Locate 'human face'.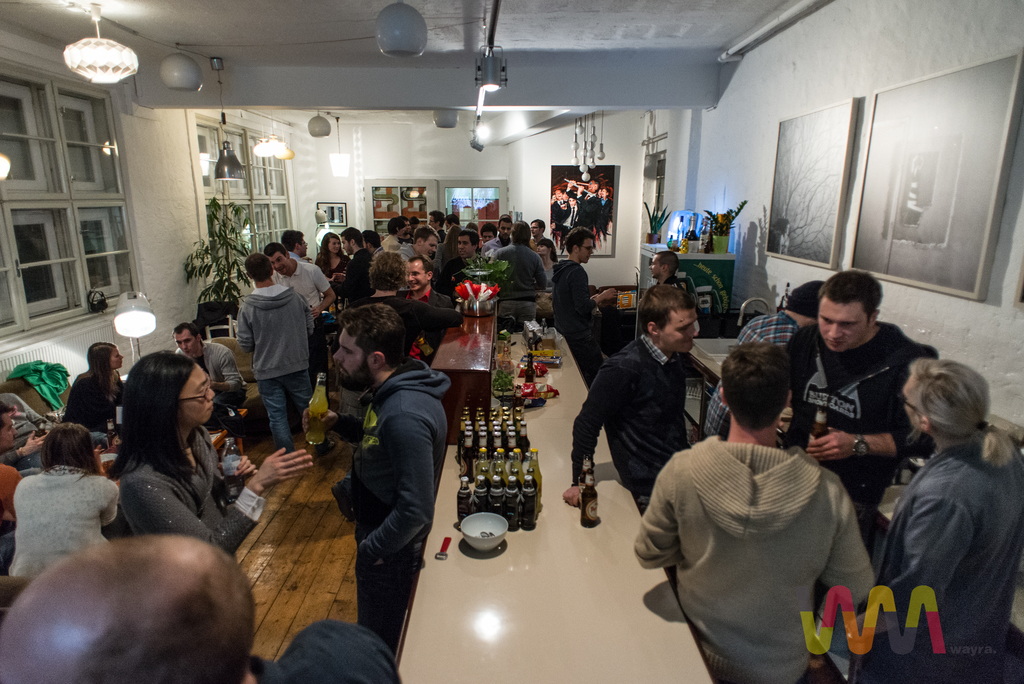
Bounding box: pyautogui.locateOnScreen(406, 261, 427, 289).
